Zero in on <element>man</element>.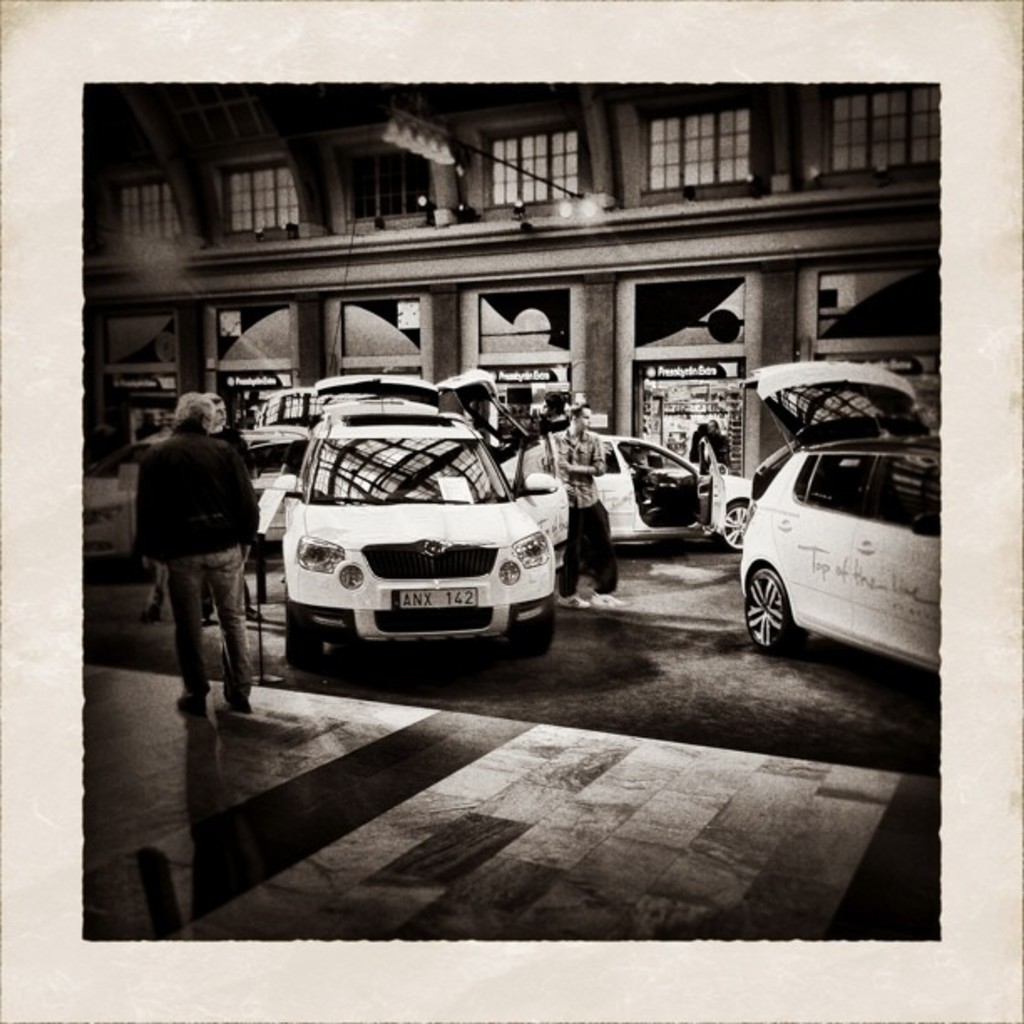
Zeroed in: bbox=(539, 402, 617, 607).
